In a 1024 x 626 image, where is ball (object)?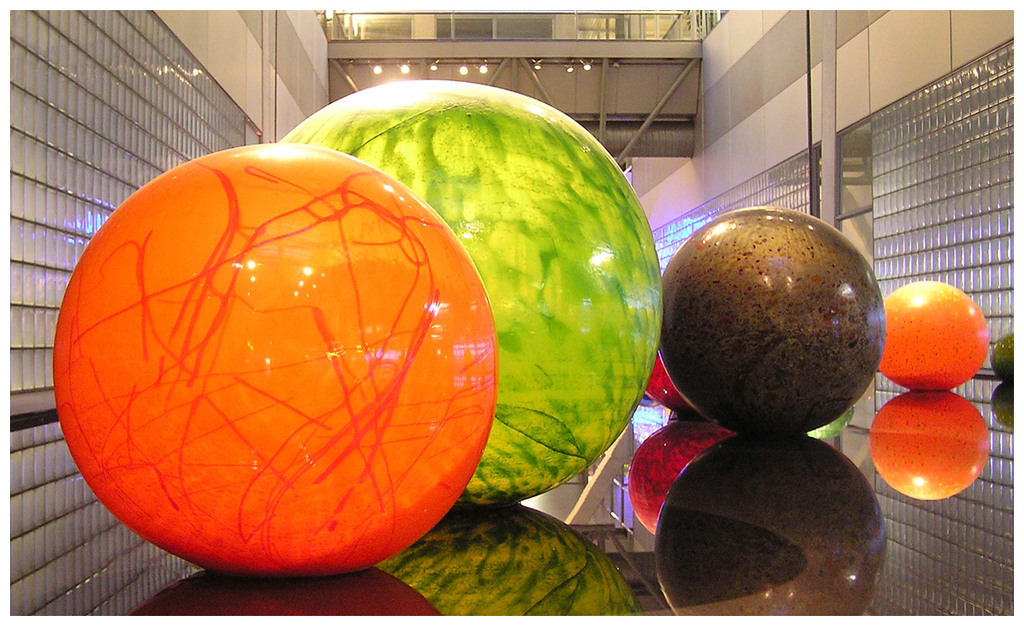
[278,78,667,505].
